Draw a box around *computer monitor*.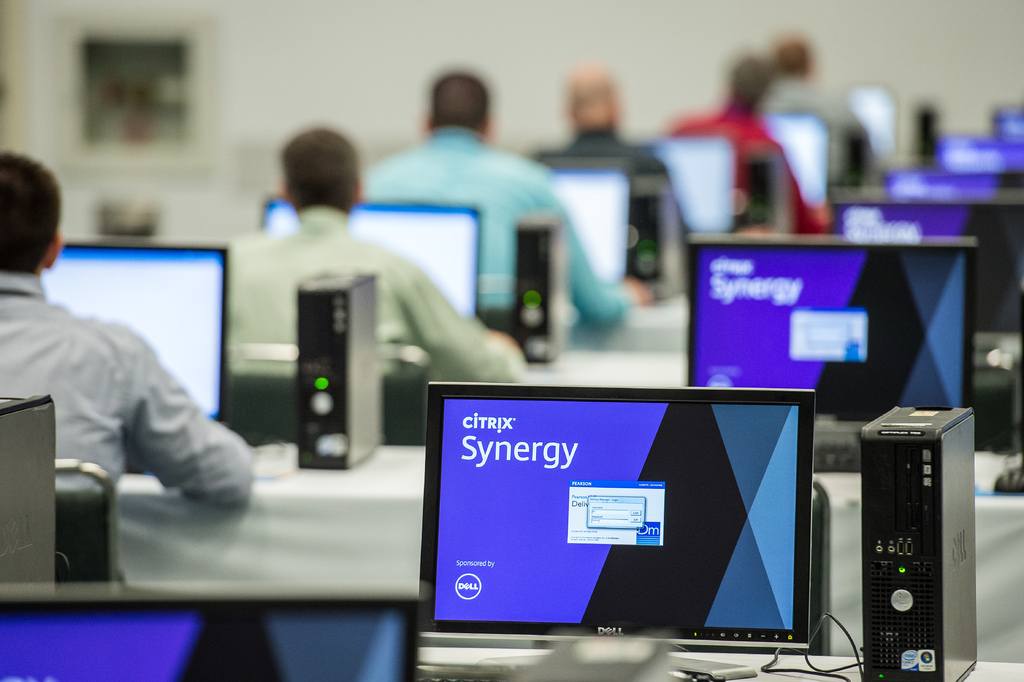
[x1=257, y1=199, x2=477, y2=318].
